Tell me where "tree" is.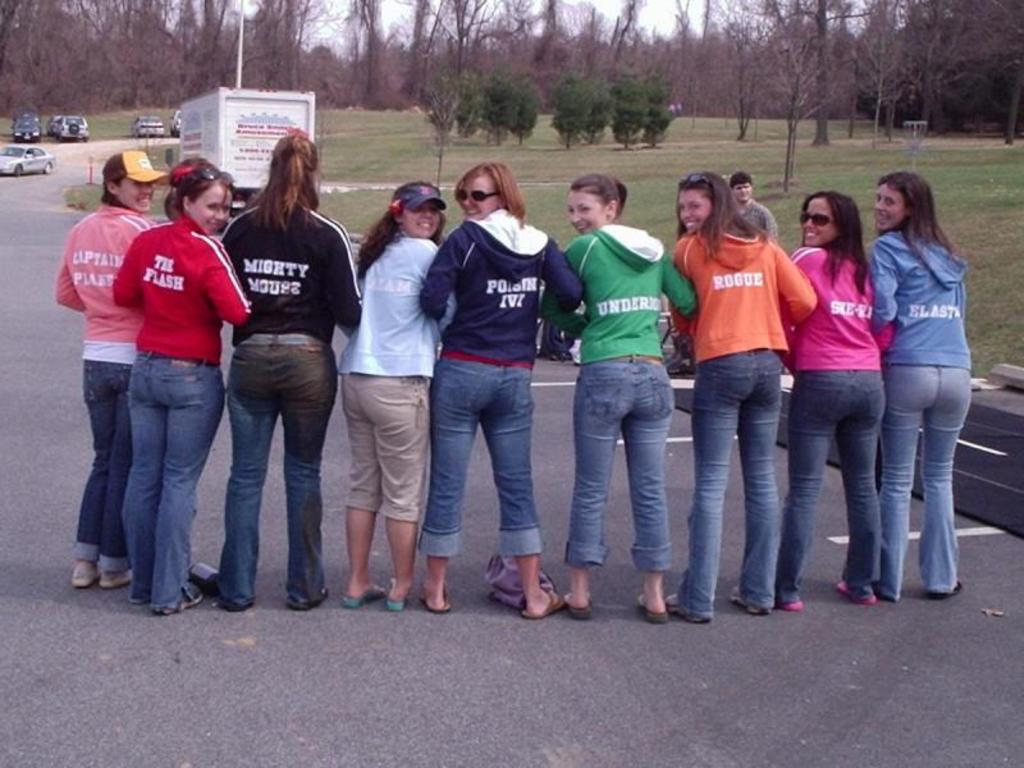
"tree" is at <bbox>584, 72, 607, 143</bbox>.
